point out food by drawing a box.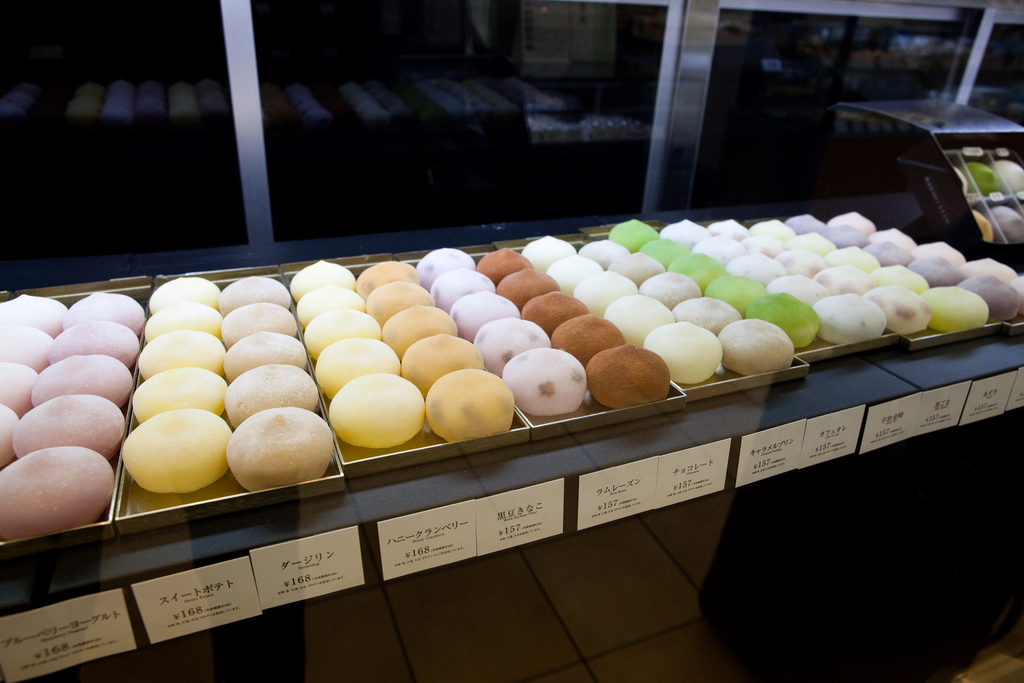
BBox(1013, 275, 1023, 313).
